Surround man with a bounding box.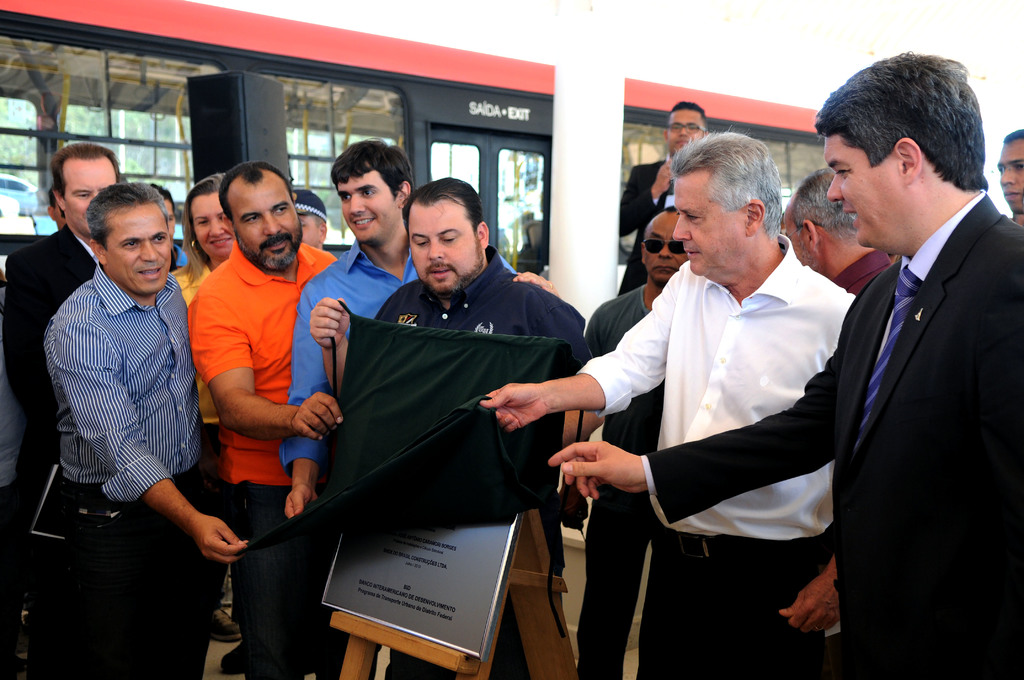
select_region(291, 185, 330, 254).
